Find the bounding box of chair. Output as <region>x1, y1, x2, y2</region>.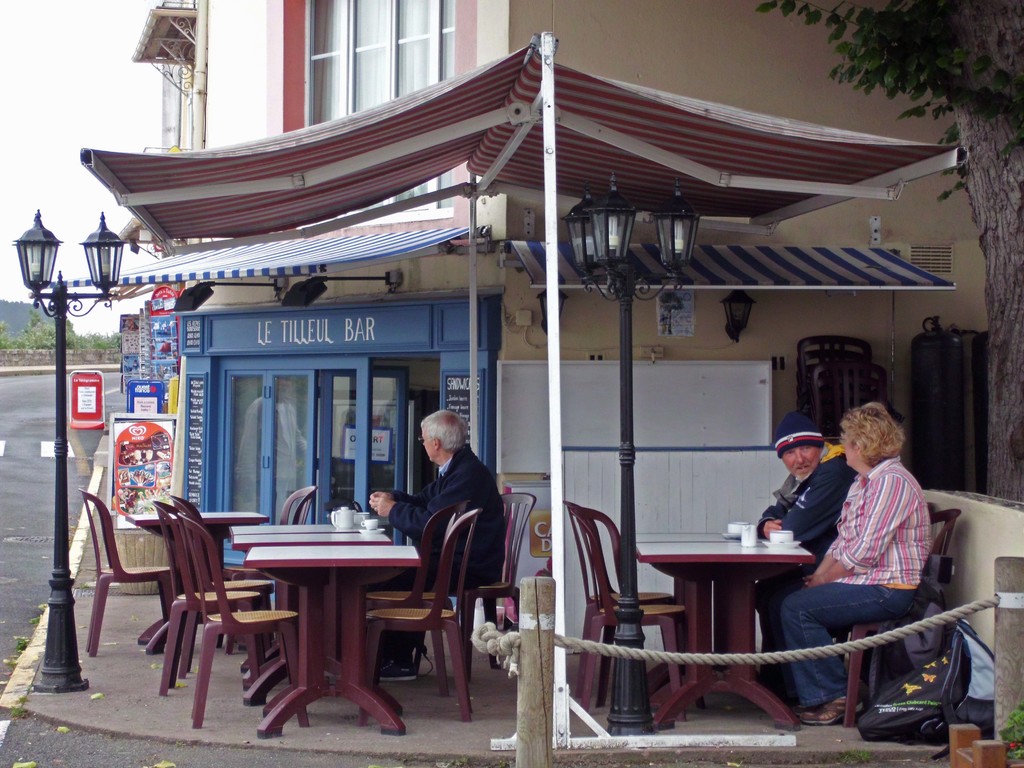
<region>563, 500, 674, 702</region>.
